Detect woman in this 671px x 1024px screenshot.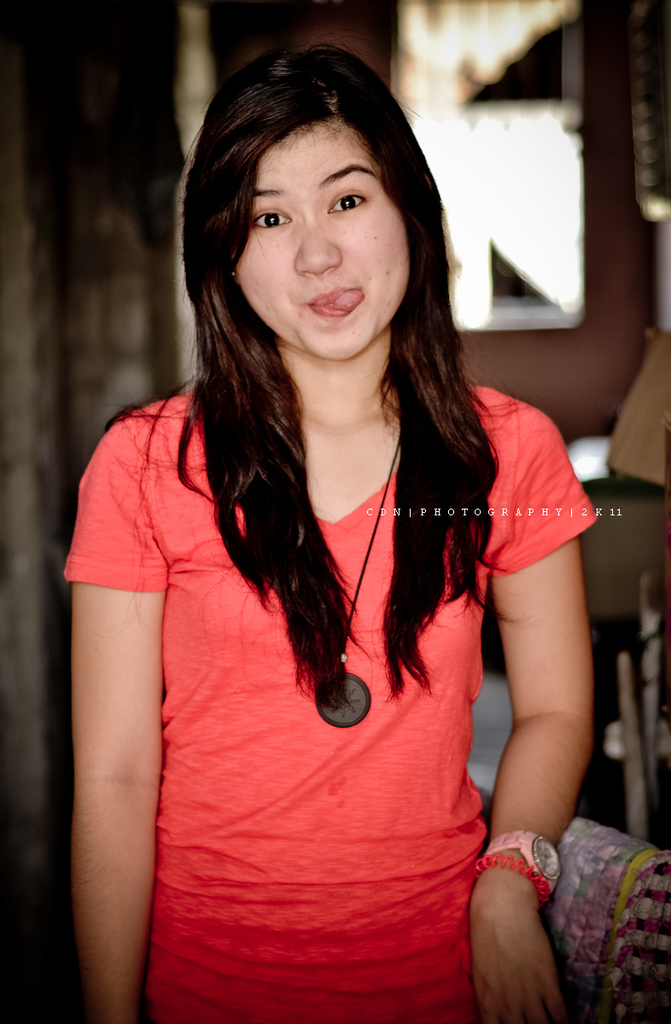
Detection: detection(73, 44, 590, 1023).
